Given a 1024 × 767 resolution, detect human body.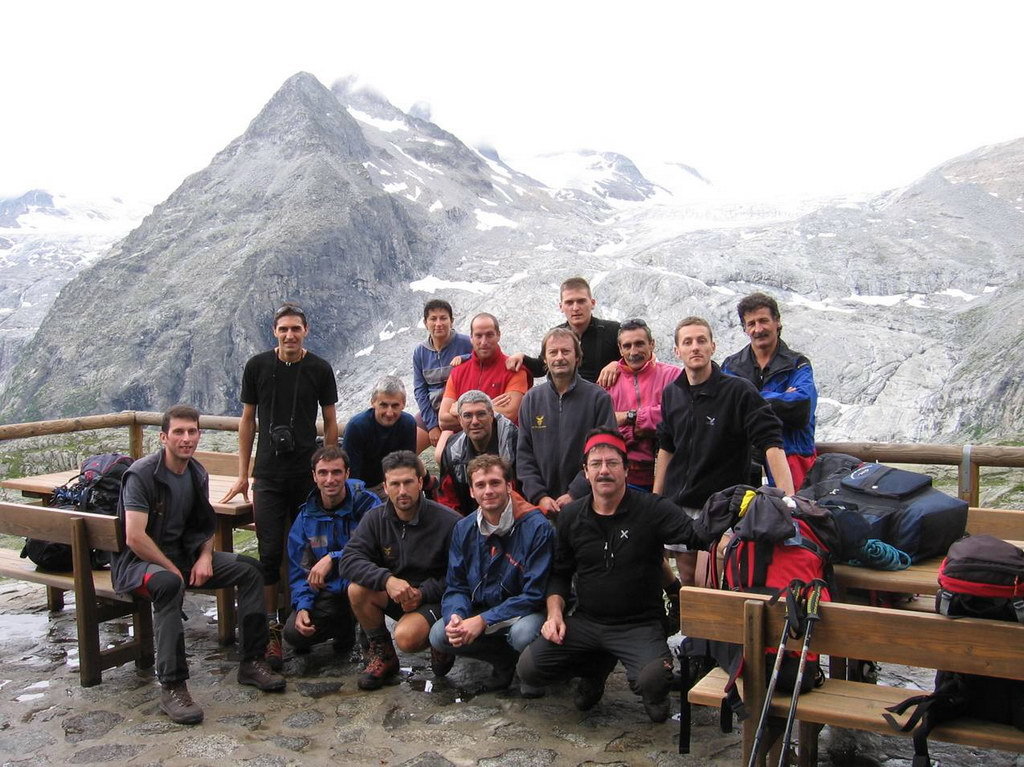
bbox=[505, 326, 606, 503].
